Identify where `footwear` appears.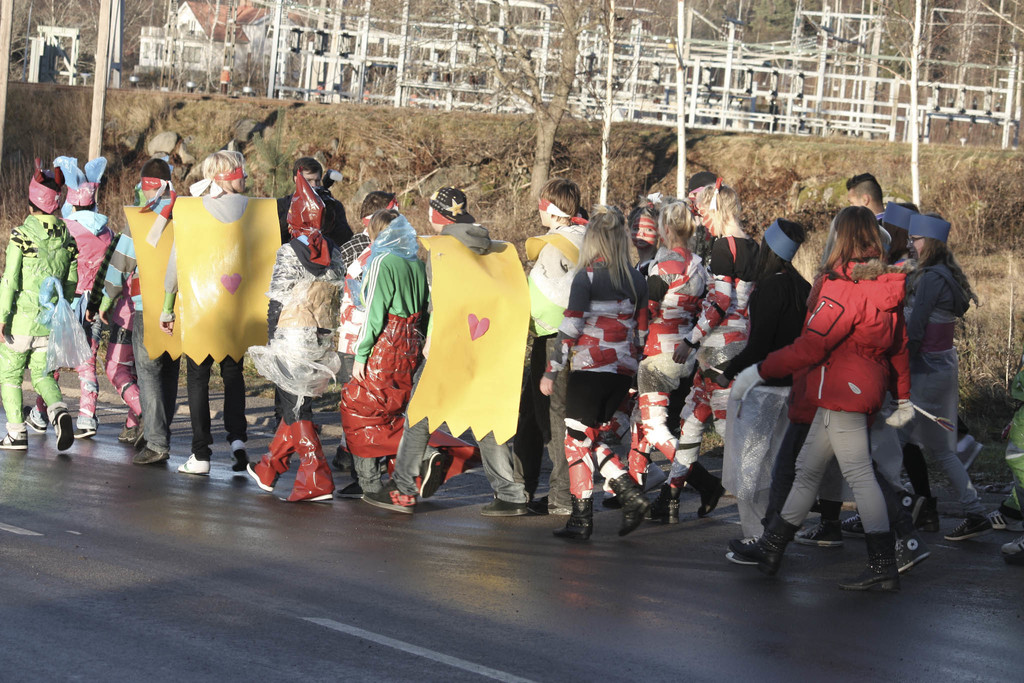
Appears at {"left": 689, "top": 469, "right": 721, "bottom": 520}.
